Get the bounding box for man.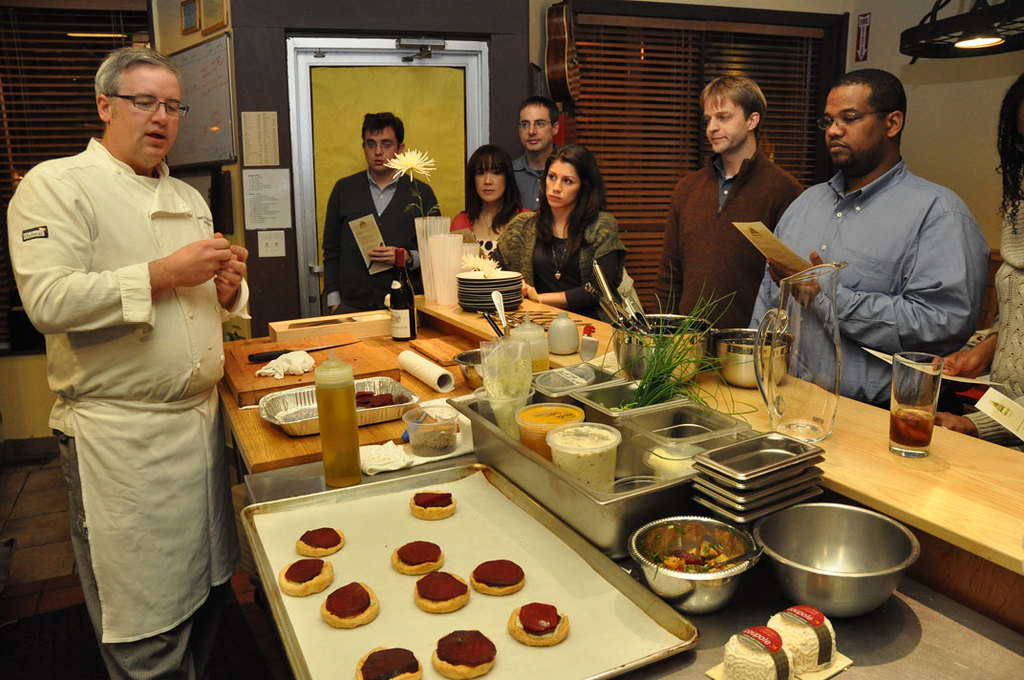
bbox(742, 67, 990, 418).
